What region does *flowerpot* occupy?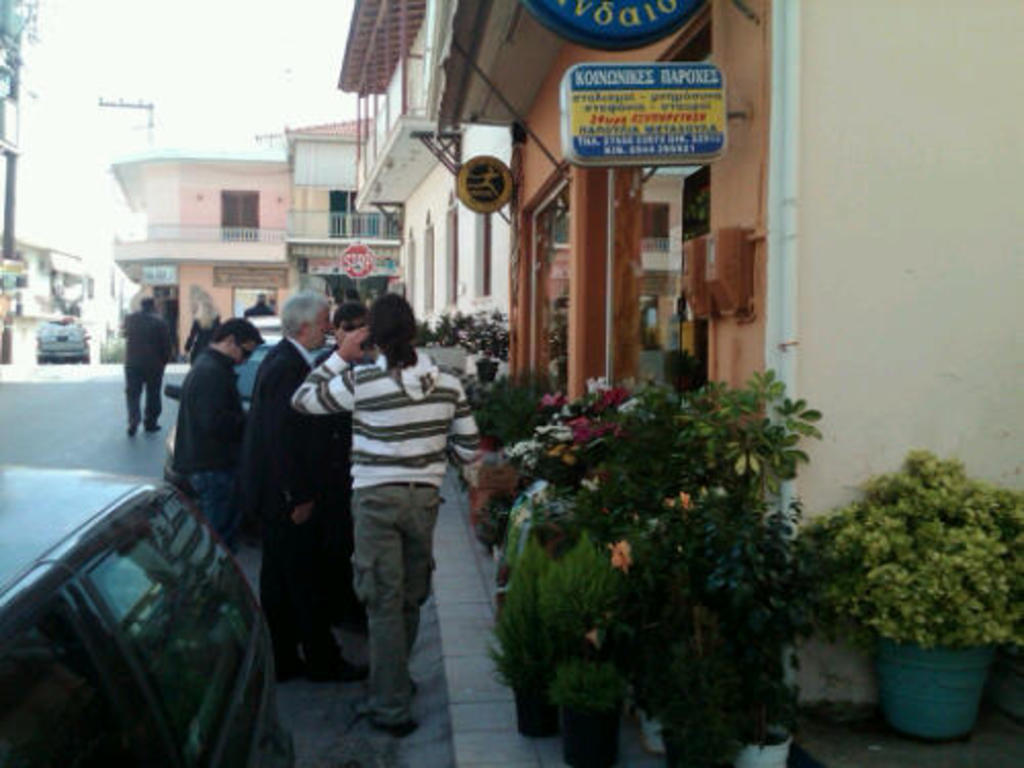
bbox=(881, 645, 999, 731).
